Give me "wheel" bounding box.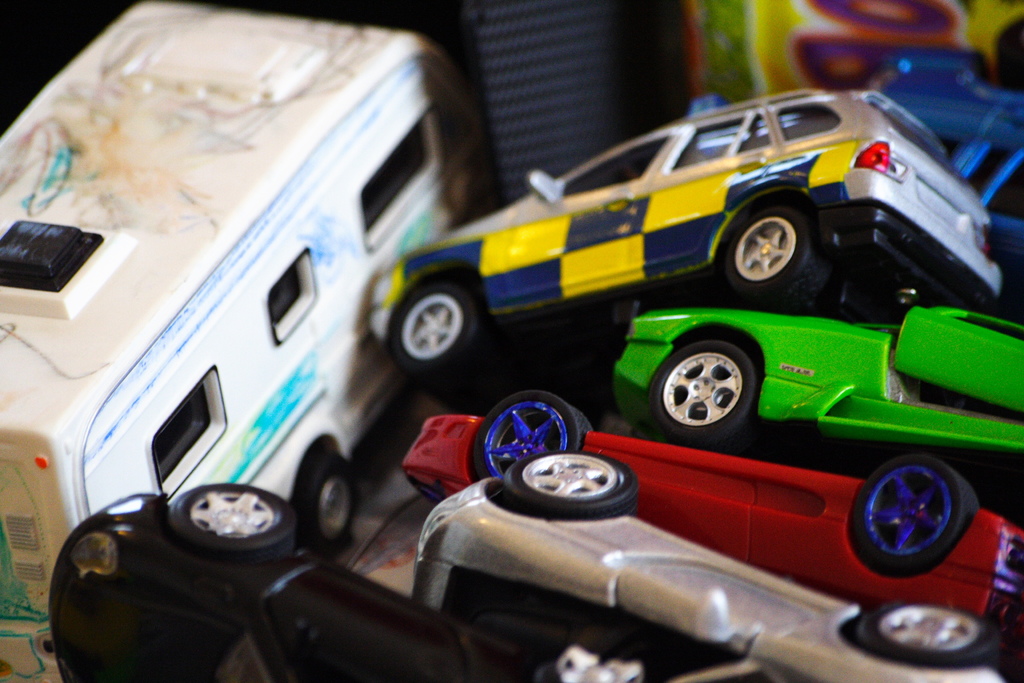
{"left": 722, "top": 202, "right": 829, "bottom": 304}.
